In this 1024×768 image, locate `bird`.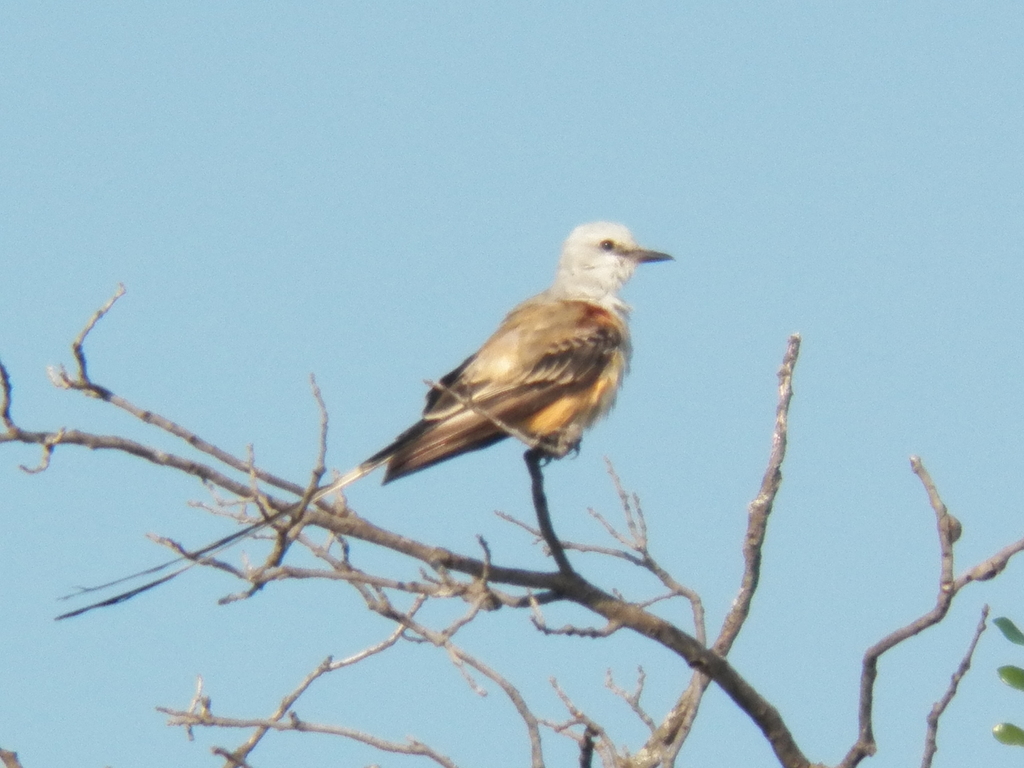
Bounding box: <box>145,236,760,653</box>.
